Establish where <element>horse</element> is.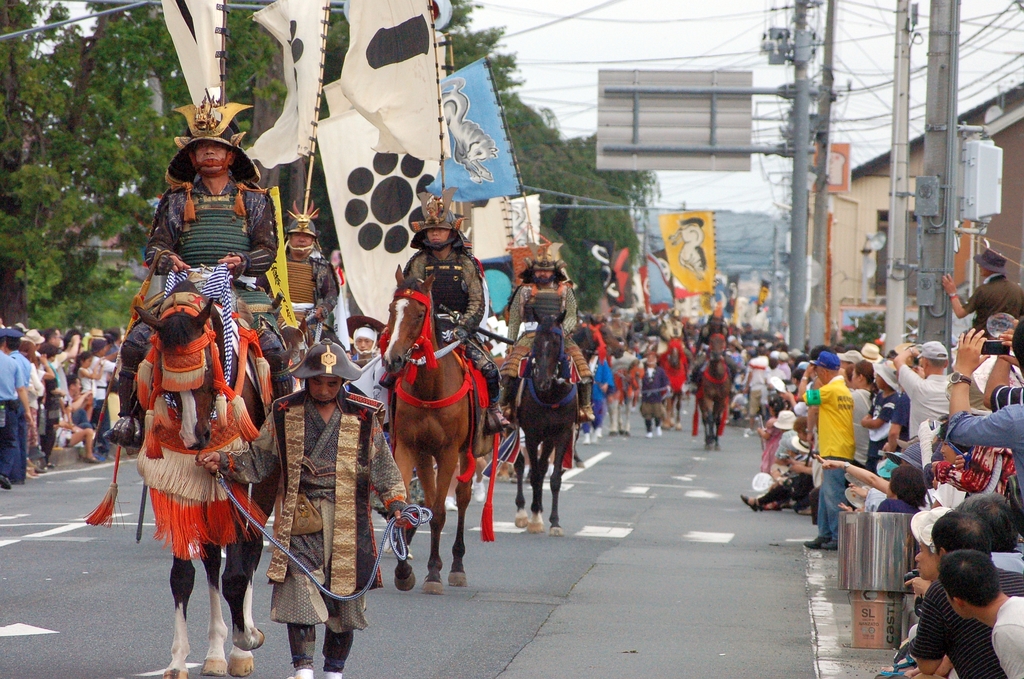
Established at [x1=692, y1=323, x2=733, y2=454].
